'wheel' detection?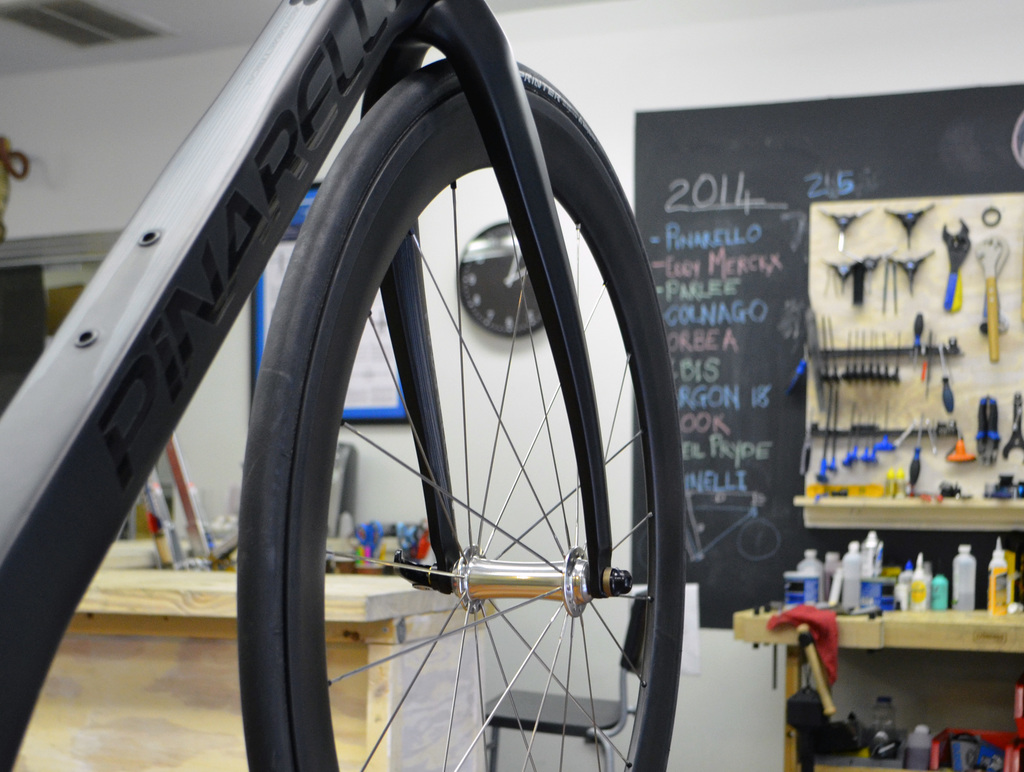
(246, 102, 662, 771)
